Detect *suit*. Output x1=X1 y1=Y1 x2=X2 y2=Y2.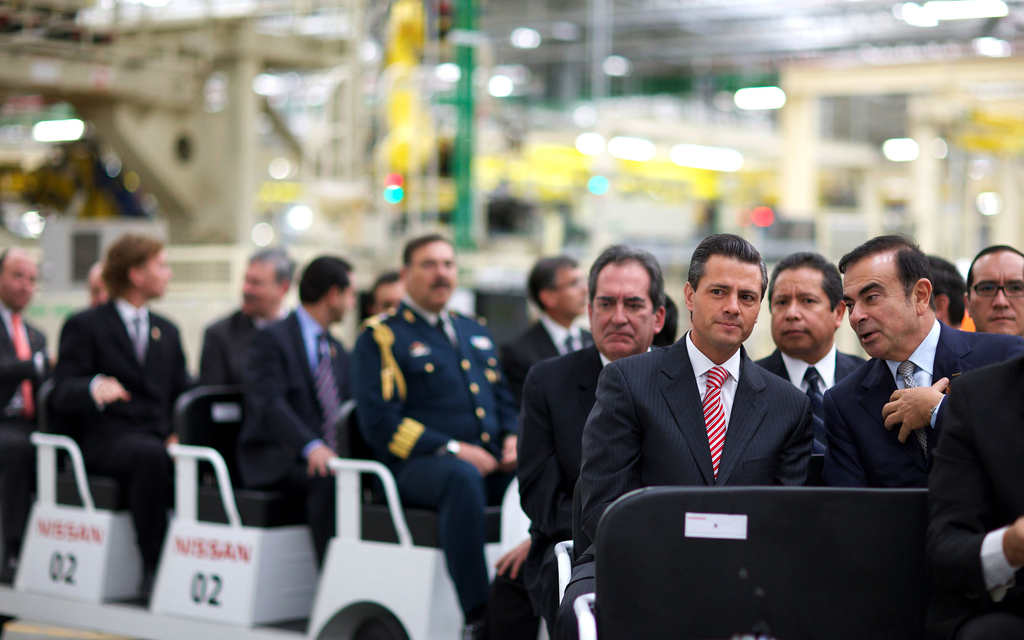
x1=520 y1=341 x2=662 y2=607.
